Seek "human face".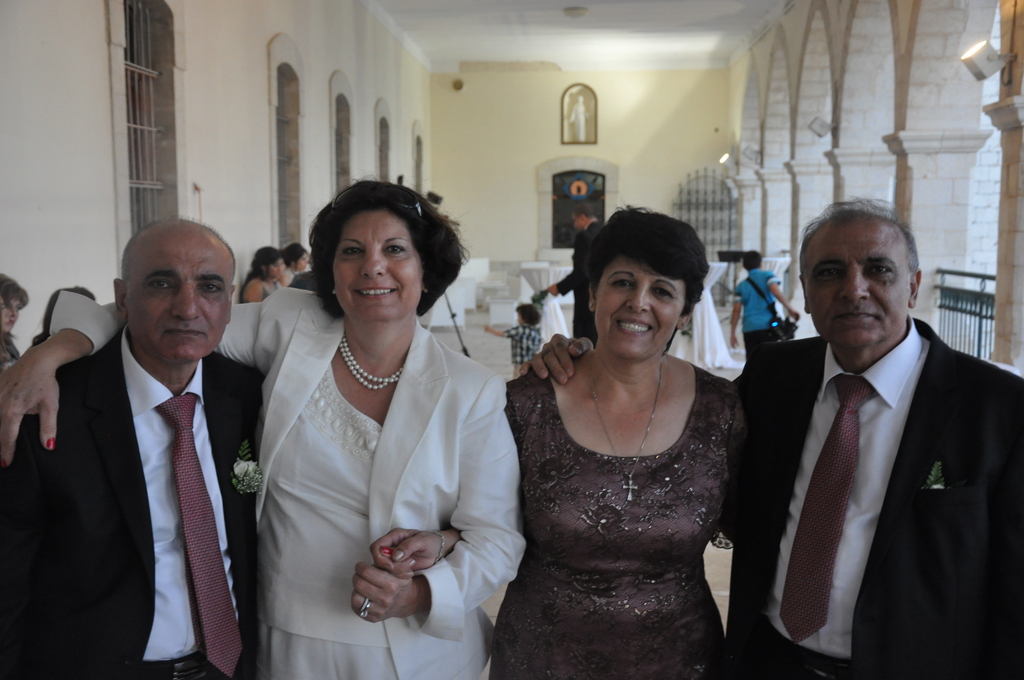
left=129, top=228, right=230, bottom=363.
